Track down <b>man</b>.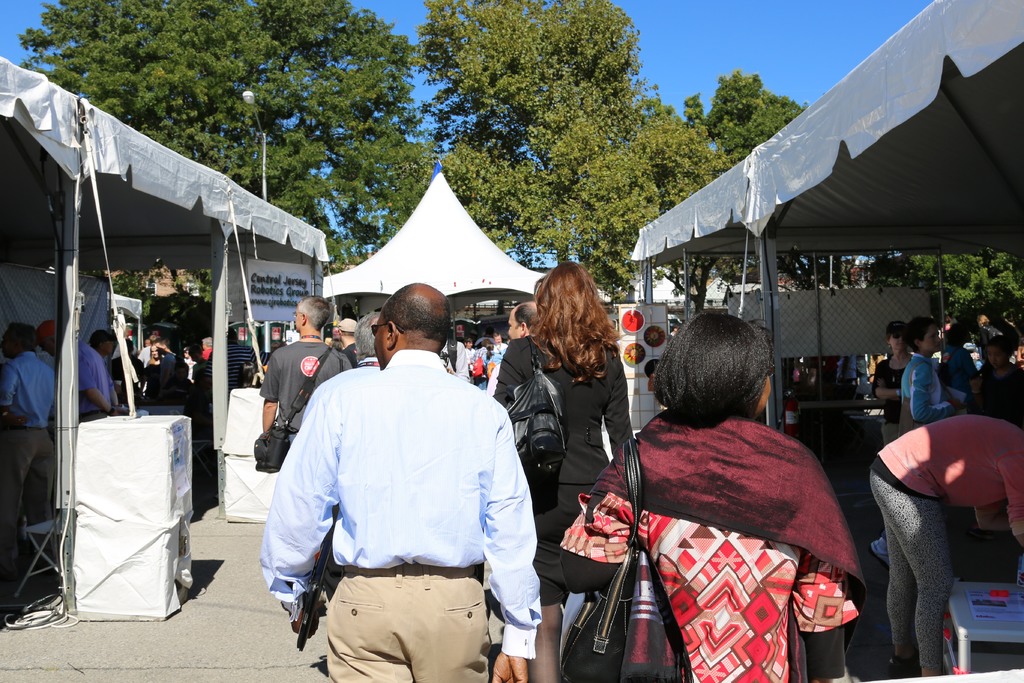
Tracked to bbox=[200, 325, 261, 406].
